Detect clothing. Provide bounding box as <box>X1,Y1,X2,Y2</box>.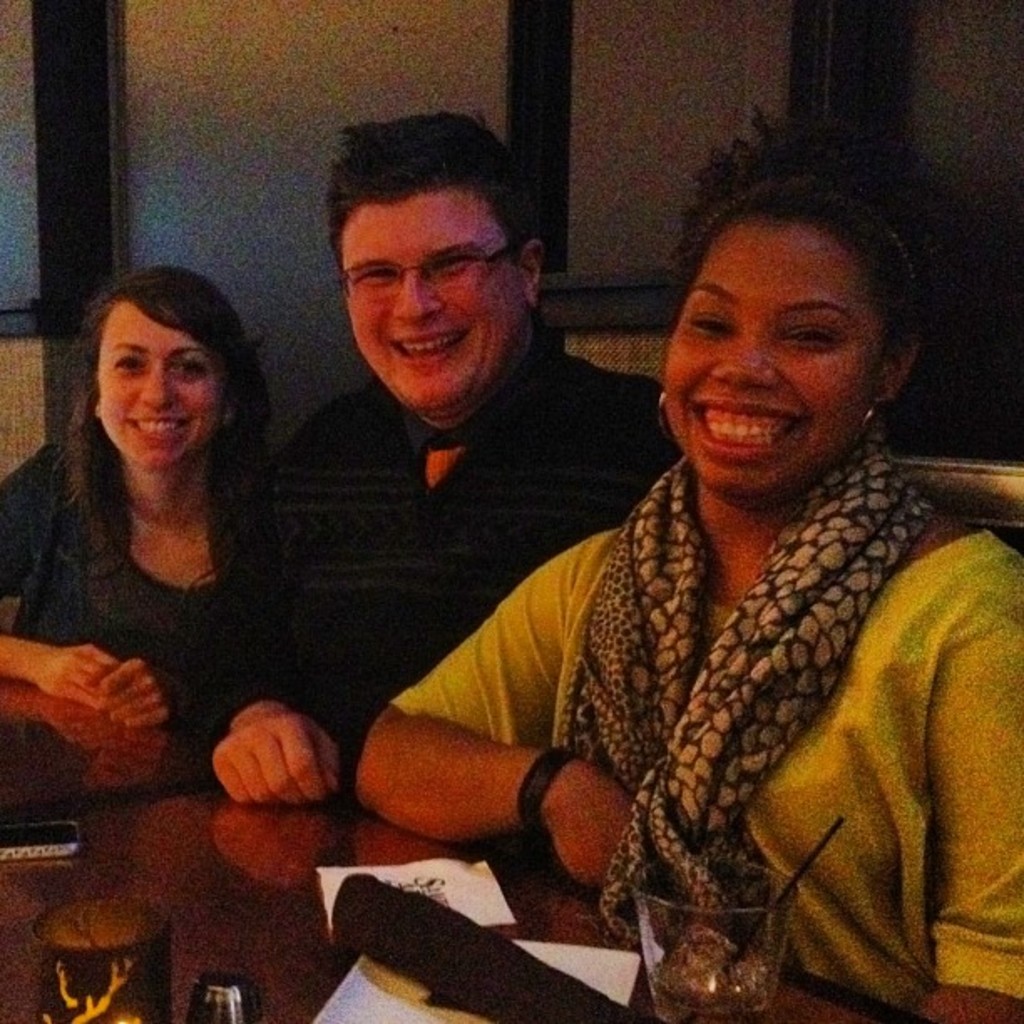
<box>0,433,288,743</box>.
